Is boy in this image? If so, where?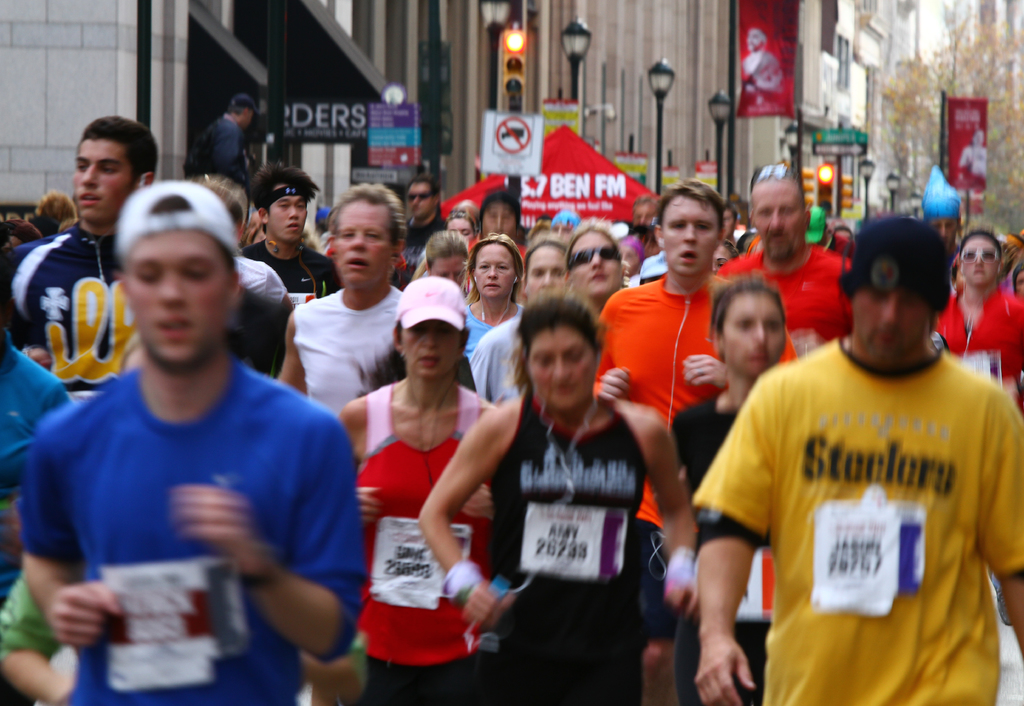
Yes, at bbox(664, 285, 816, 705).
